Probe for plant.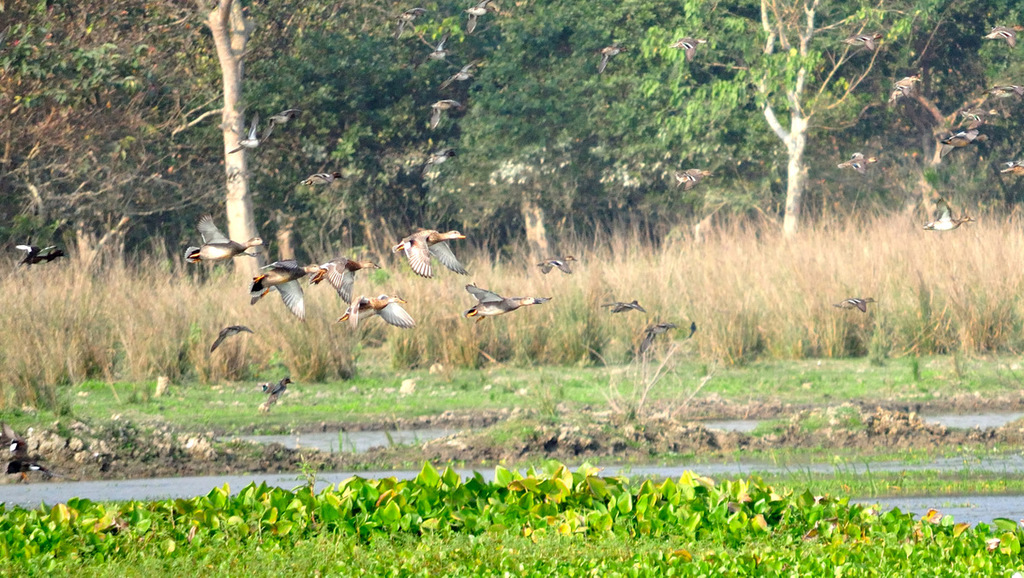
Probe result: detection(0, 336, 1023, 421).
